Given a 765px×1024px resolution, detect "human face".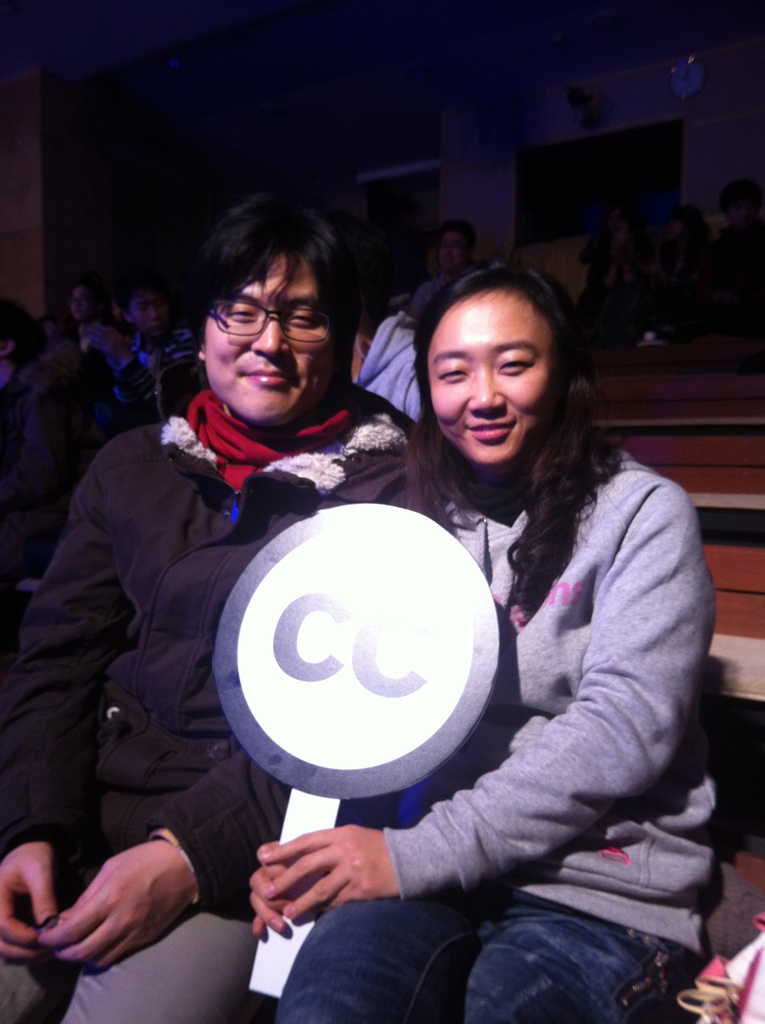
x1=70 y1=285 x2=100 y2=317.
